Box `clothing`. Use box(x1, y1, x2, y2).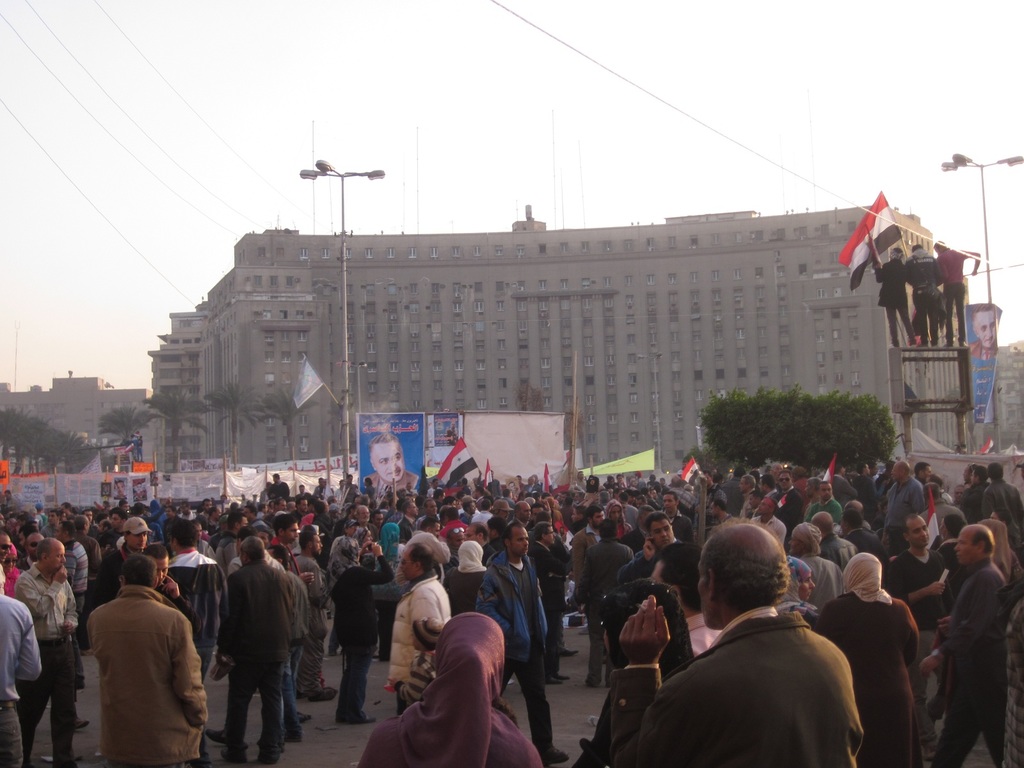
box(361, 610, 541, 767).
